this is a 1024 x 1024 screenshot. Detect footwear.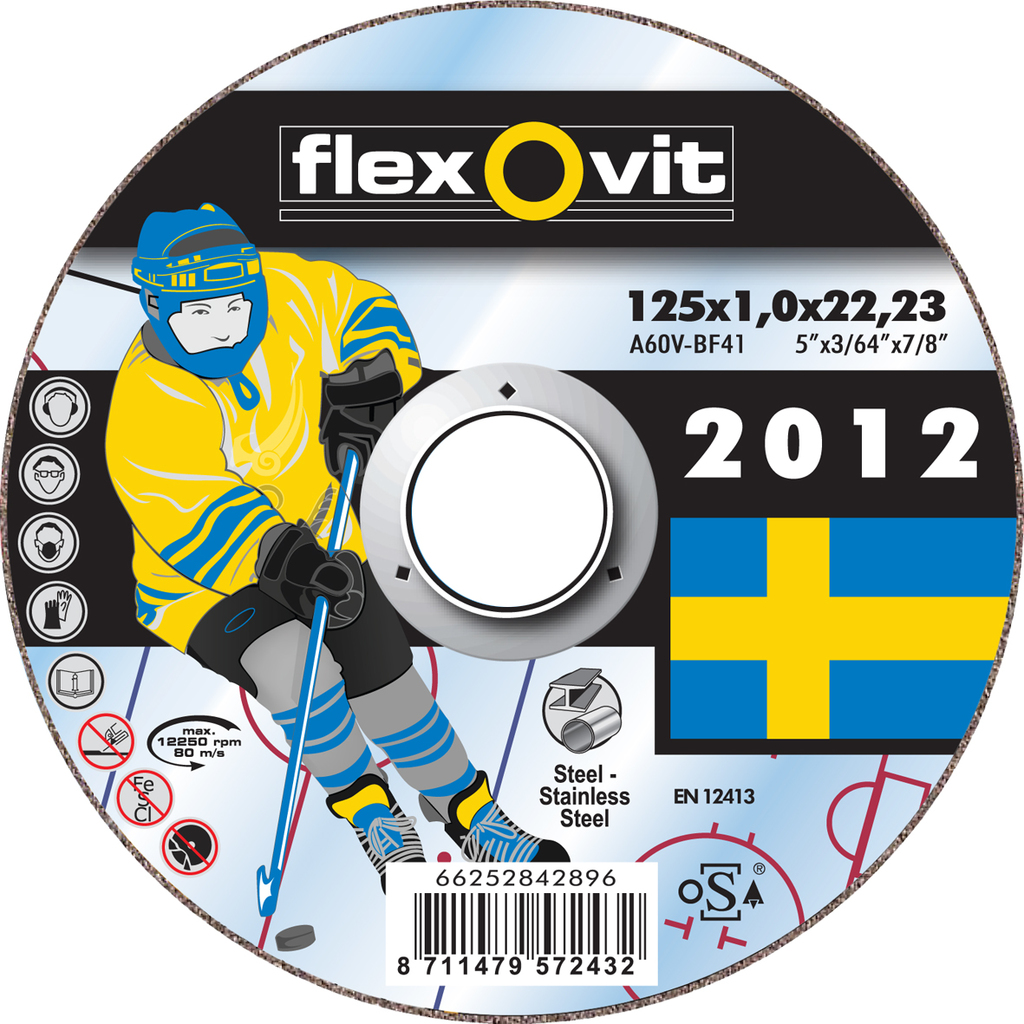
(left=323, top=771, right=422, bottom=892).
